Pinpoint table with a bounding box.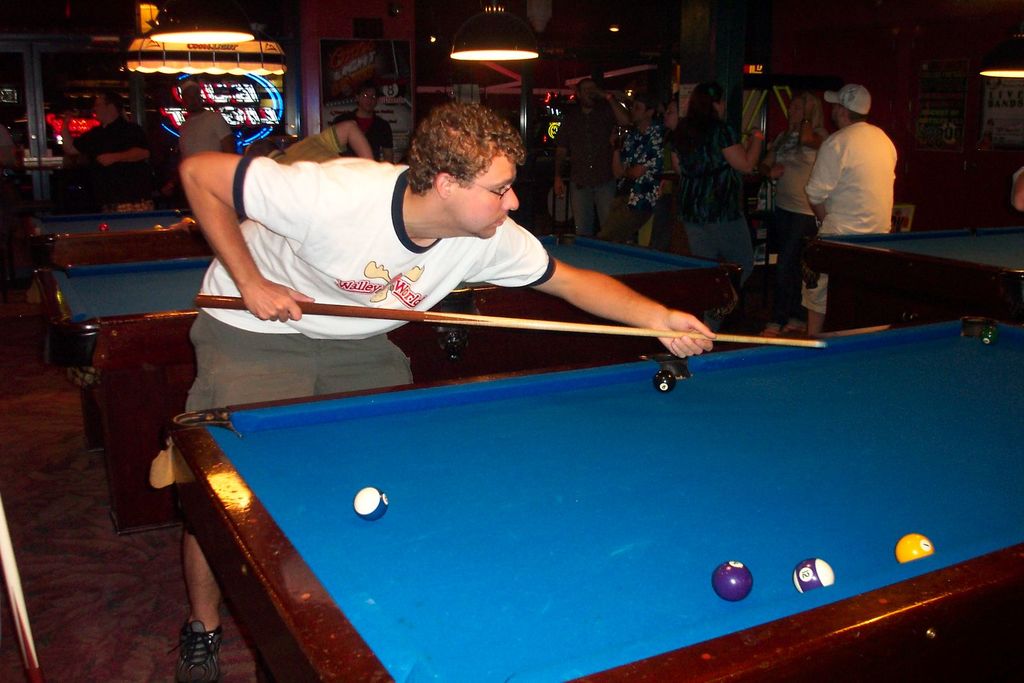
rect(166, 311, 1023, 682).
